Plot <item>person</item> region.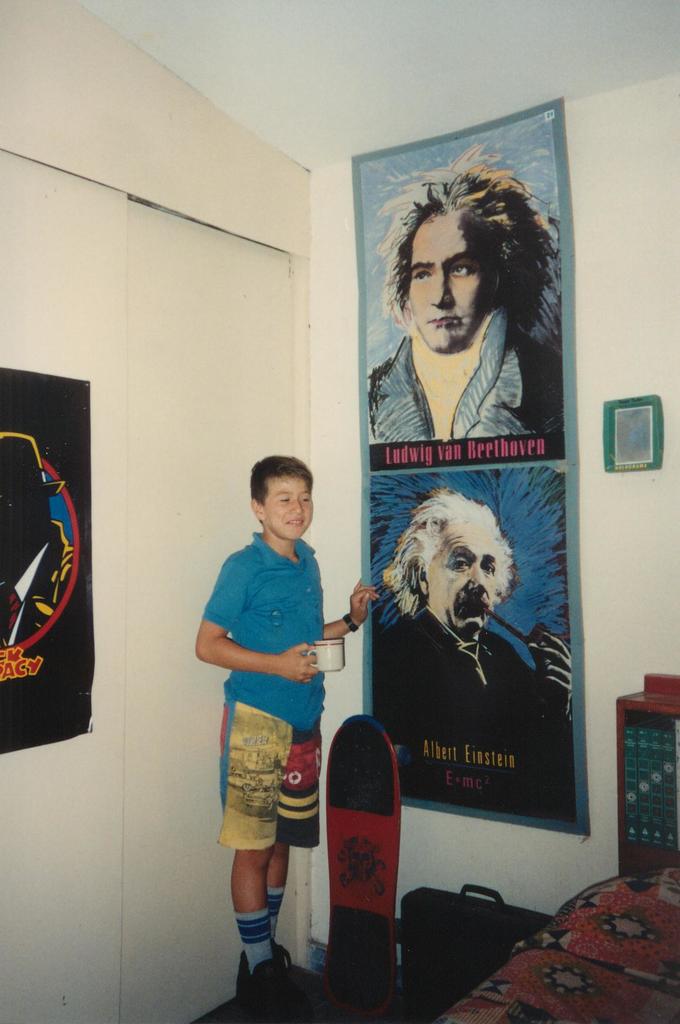
Plotted at x1=0, y1=436, x2=76, y2=650.
